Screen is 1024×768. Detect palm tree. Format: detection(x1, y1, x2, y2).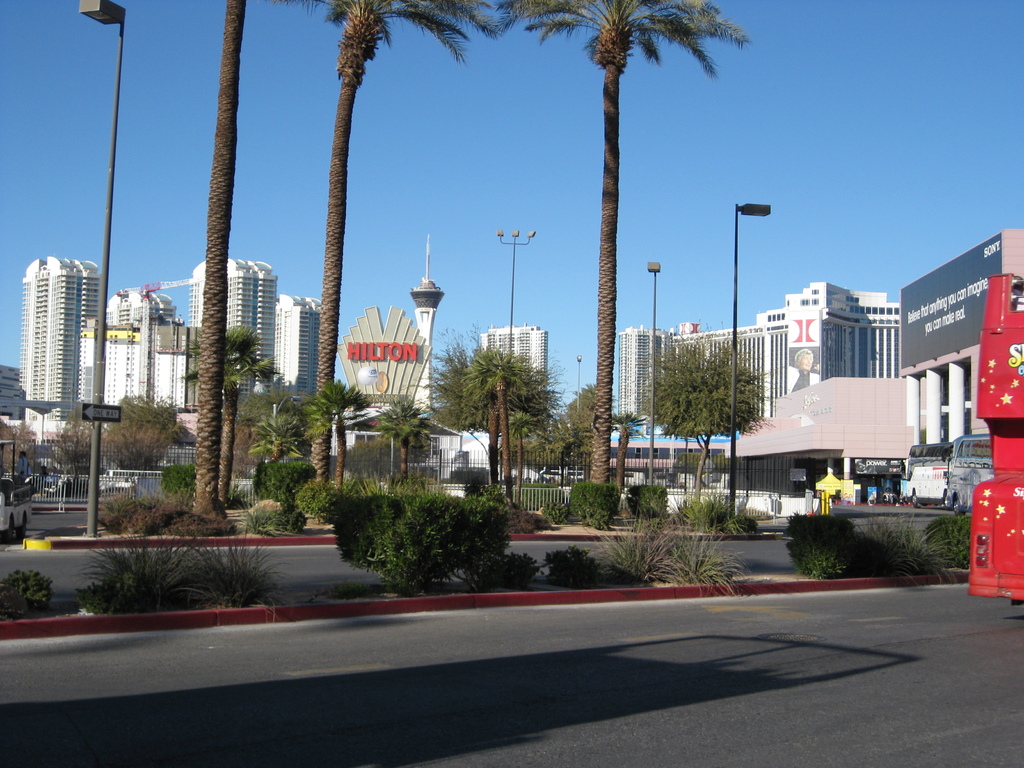
detection(529, 0, 726, 529).
